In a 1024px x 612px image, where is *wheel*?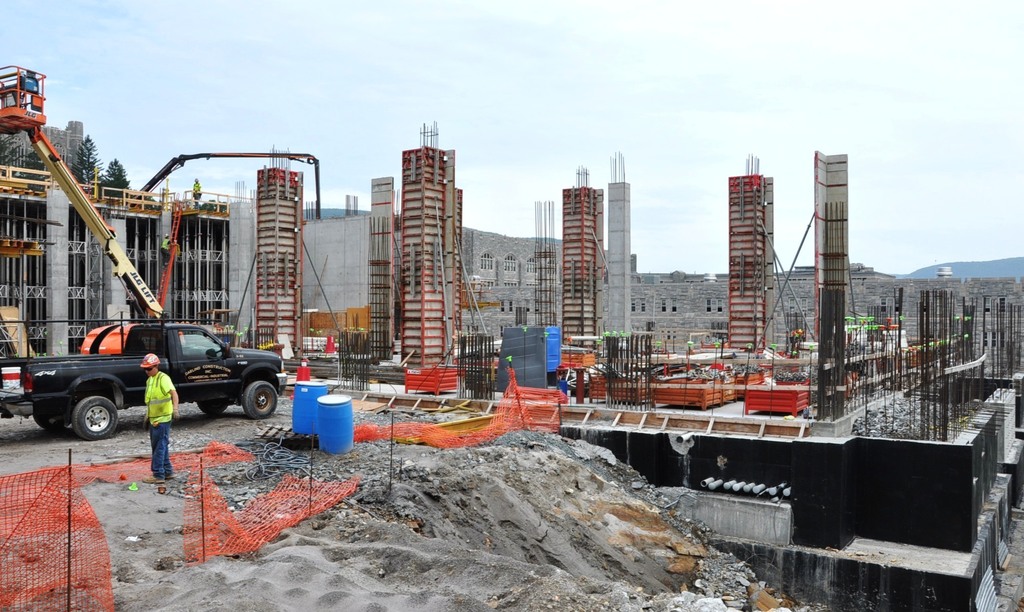
{"left": 36, "top": 411, "right": 72, "bottom": 436}.
